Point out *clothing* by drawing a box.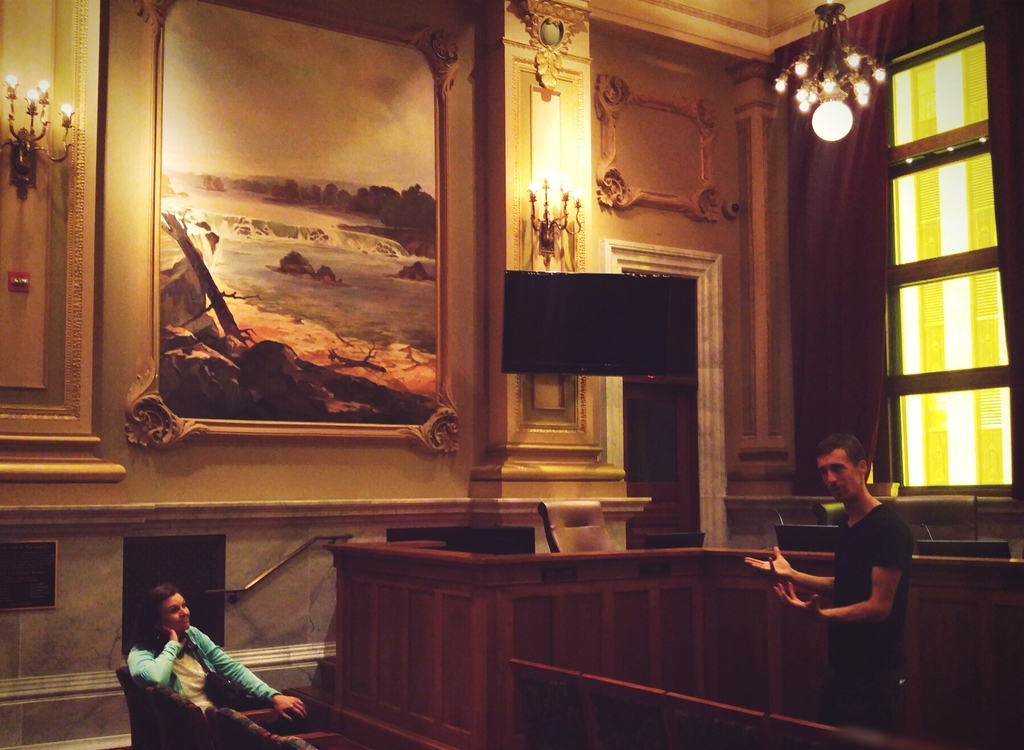
<region>127, 627, 282, 712</region>.
